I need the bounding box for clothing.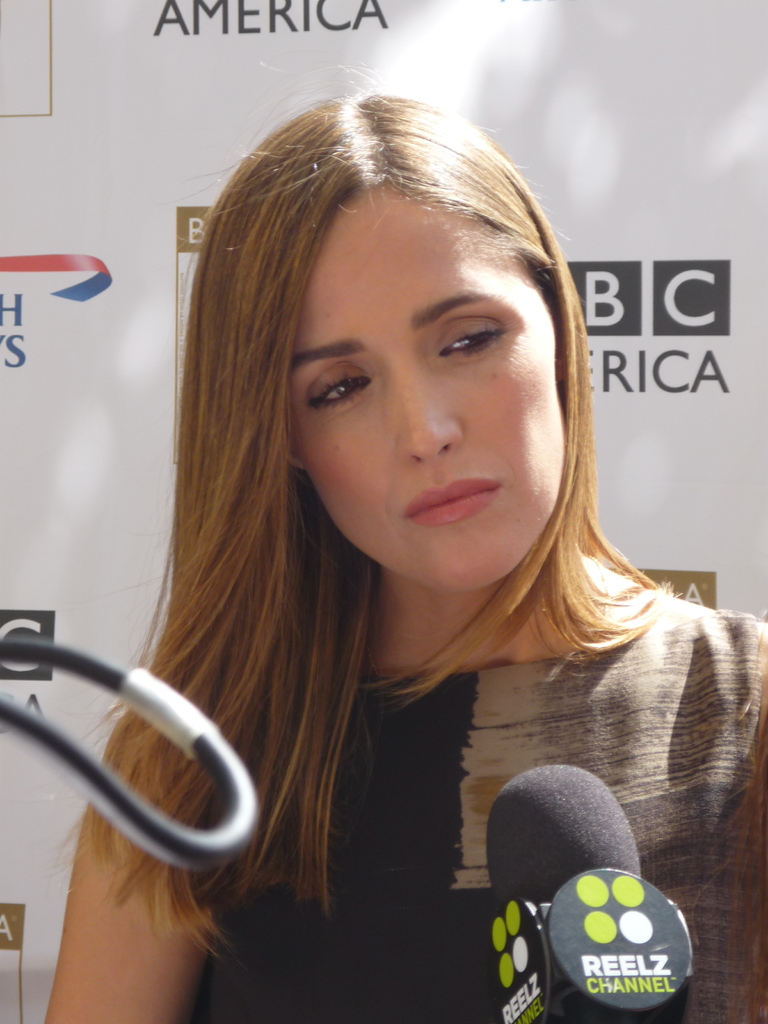
Here it is: x1=182, y1=568, x2=767, y2=1023.
